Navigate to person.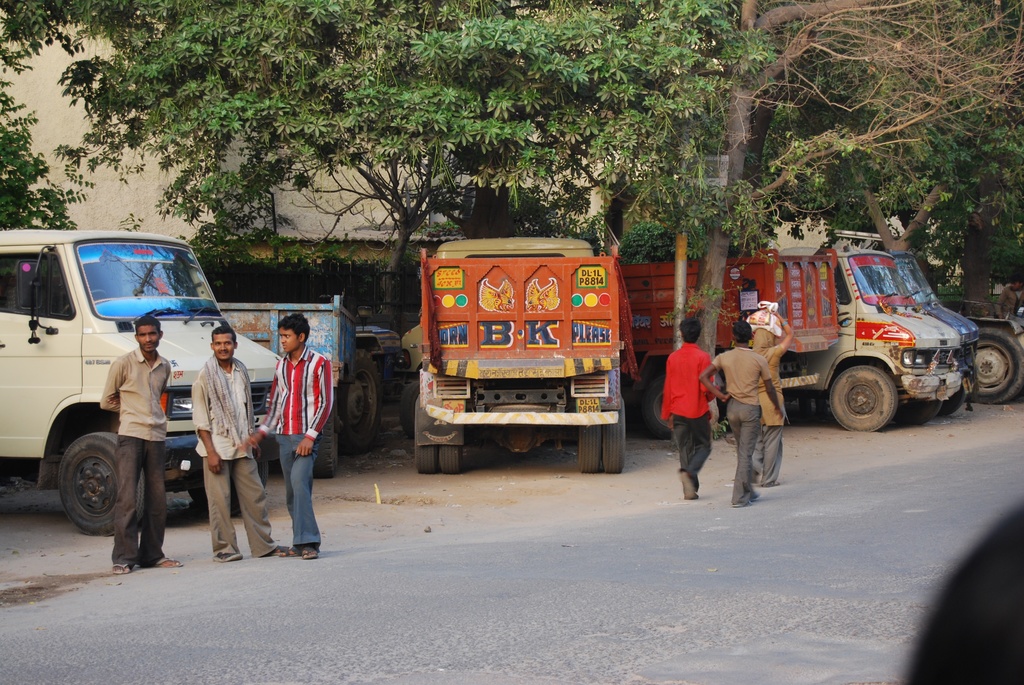
Navigation target: Rect(726, 308, 801, 486).
